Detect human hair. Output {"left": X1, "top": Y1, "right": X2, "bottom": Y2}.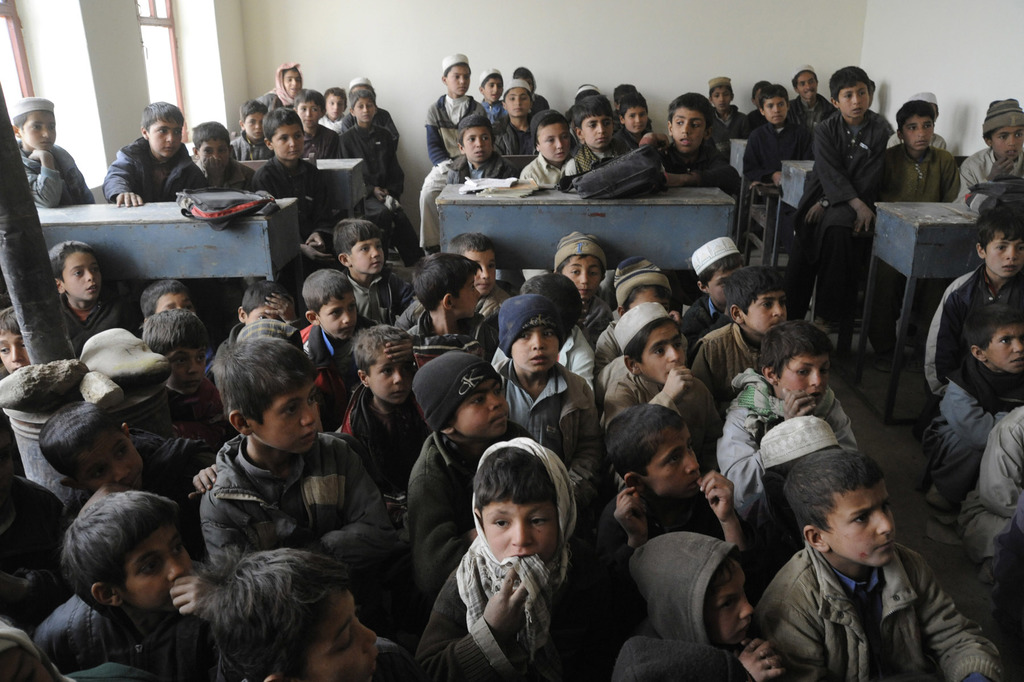
{"left": 200, "top": 545, "right": 383, "bottom": 681}.
